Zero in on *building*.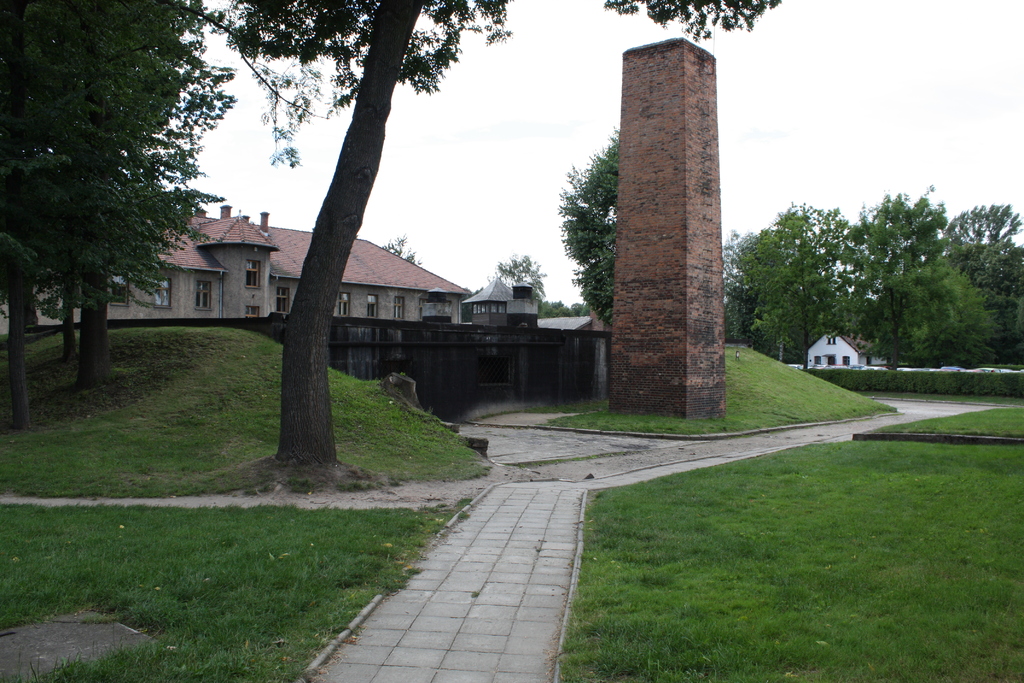
Zeroed in: <region>0, 200, 625, 415</region>.
